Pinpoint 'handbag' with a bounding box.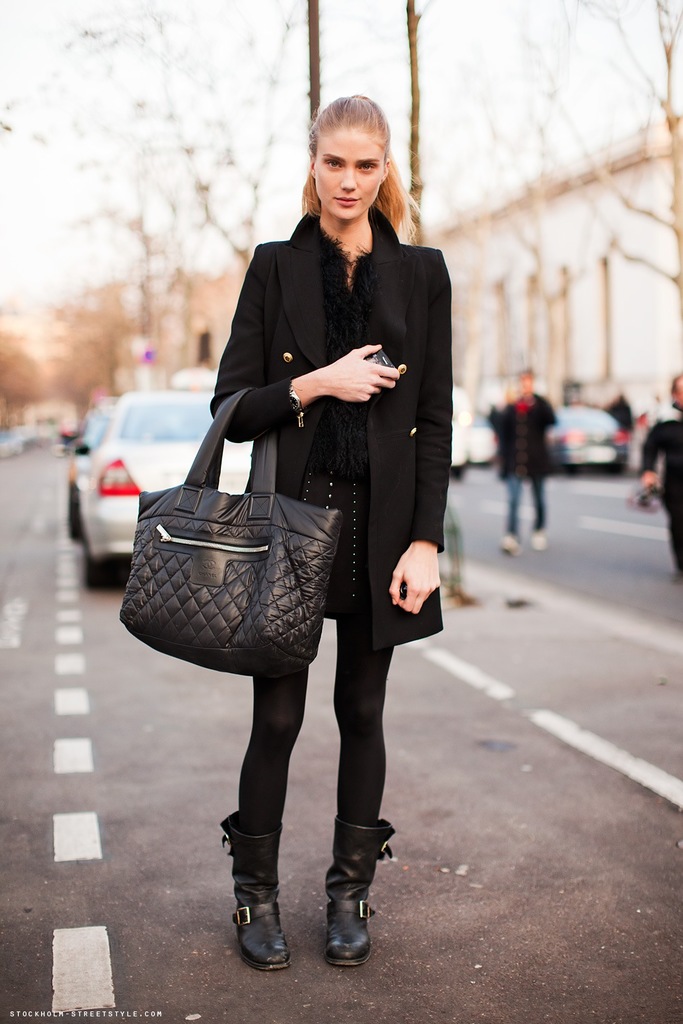
<region>121, 389, 342, 678</region>.
